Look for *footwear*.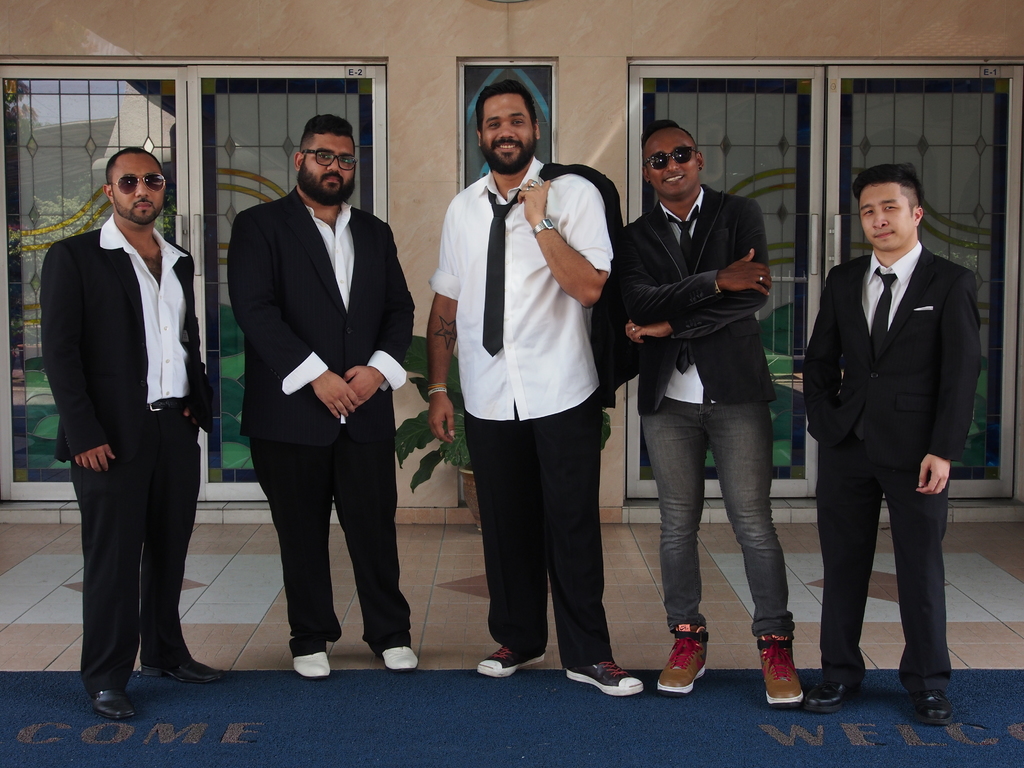
Found: <box>760,634,804,708</box>.
